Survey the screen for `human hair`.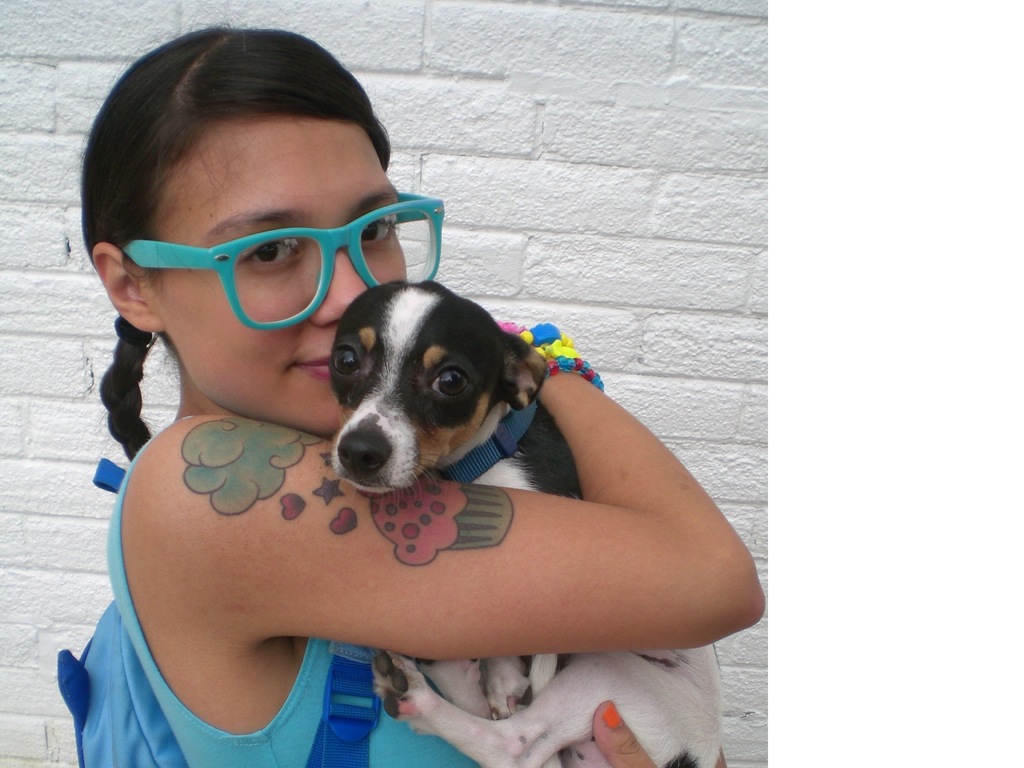
Survey found: pyautogui.locateOnScreen(87, 17, 395, 462).
